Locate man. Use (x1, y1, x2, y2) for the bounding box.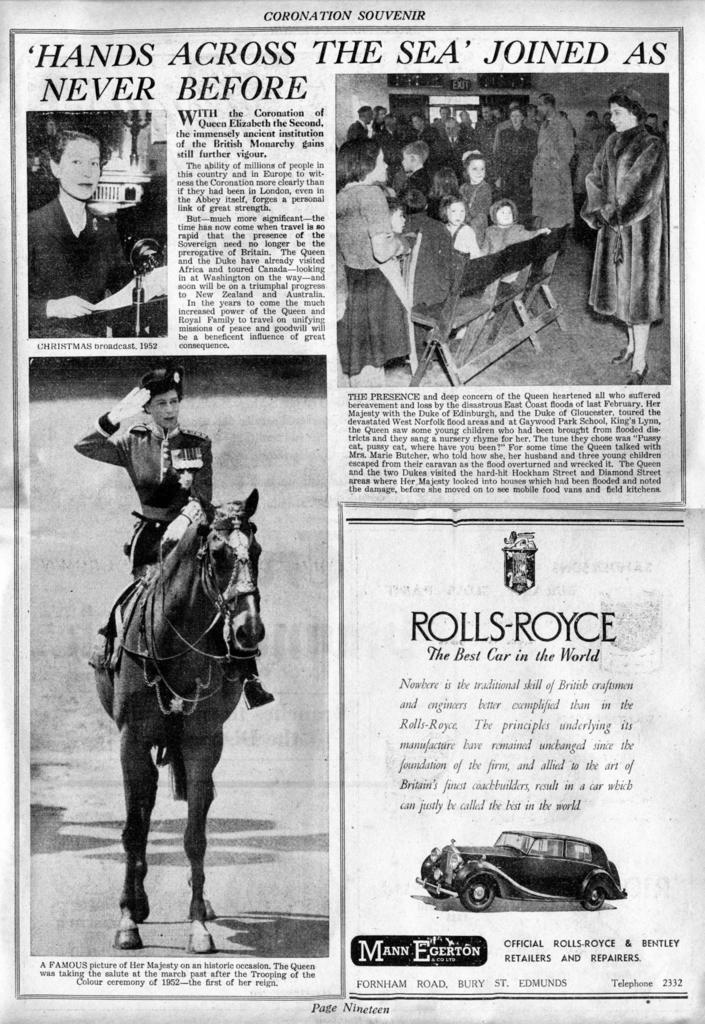
(495, 101, 539, 132).
